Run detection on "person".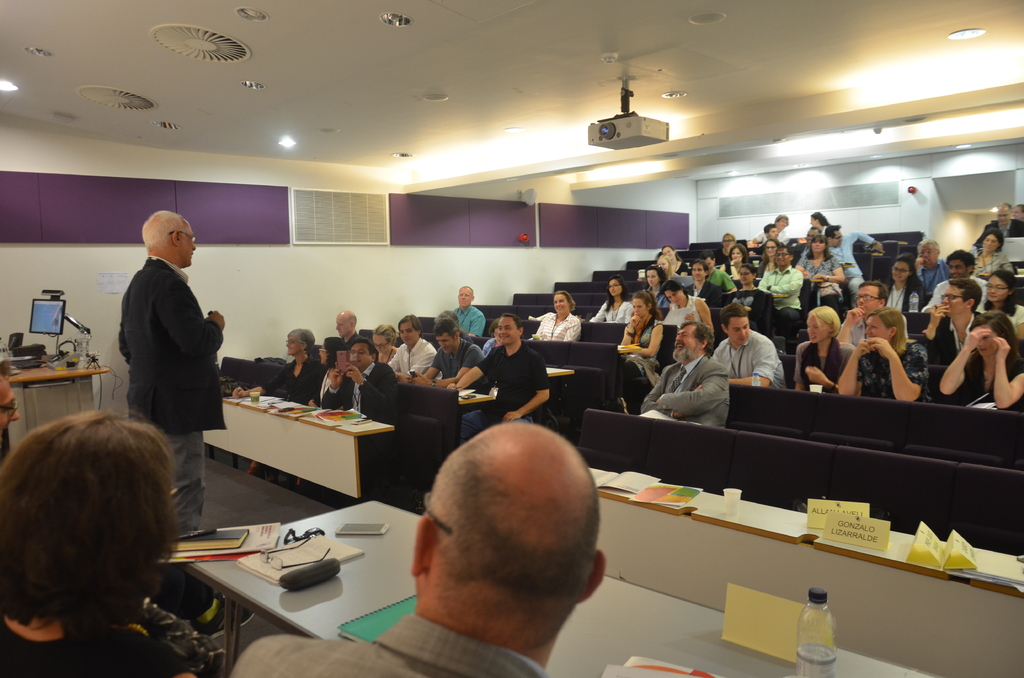
Result: <region>229, 419, 605, 677</region>.
